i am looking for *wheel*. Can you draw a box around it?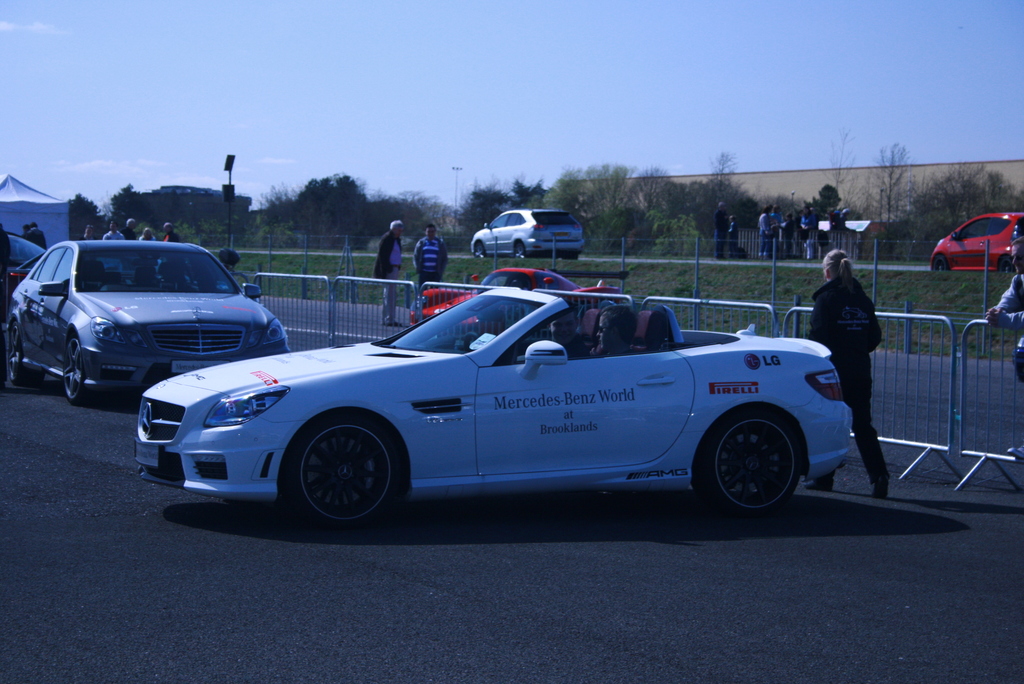
Sure, the bounding box is 934/257/950/272.
